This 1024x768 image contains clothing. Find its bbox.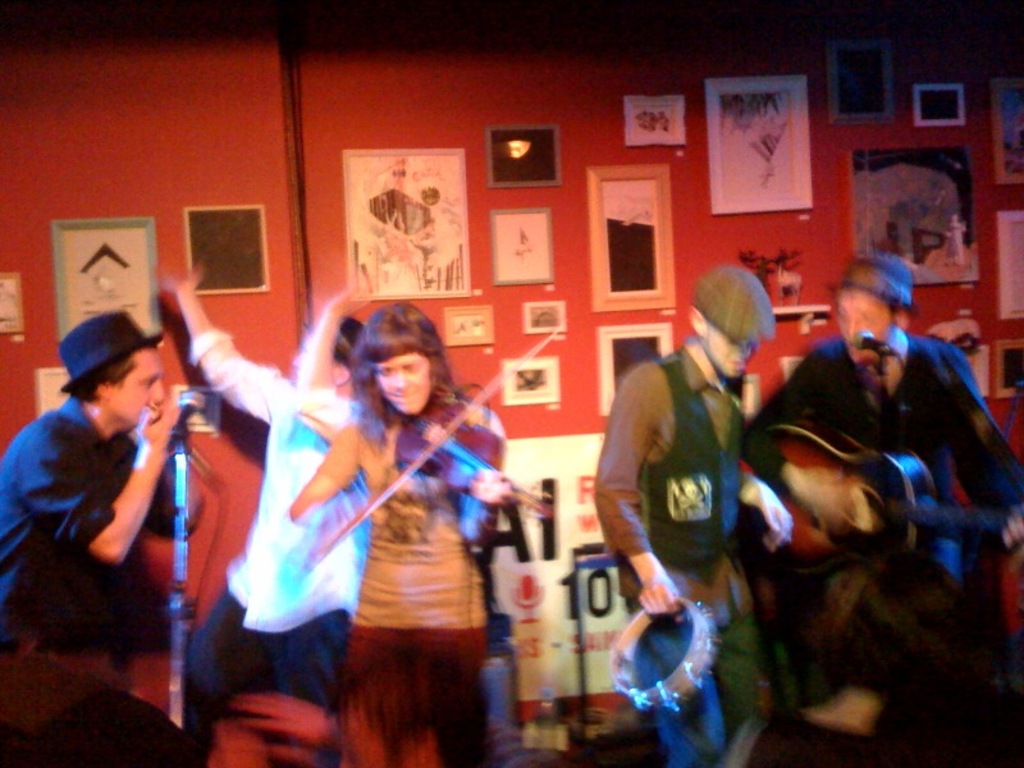
pyautogui.locateOnScreen(0, 388, 179, 699).
